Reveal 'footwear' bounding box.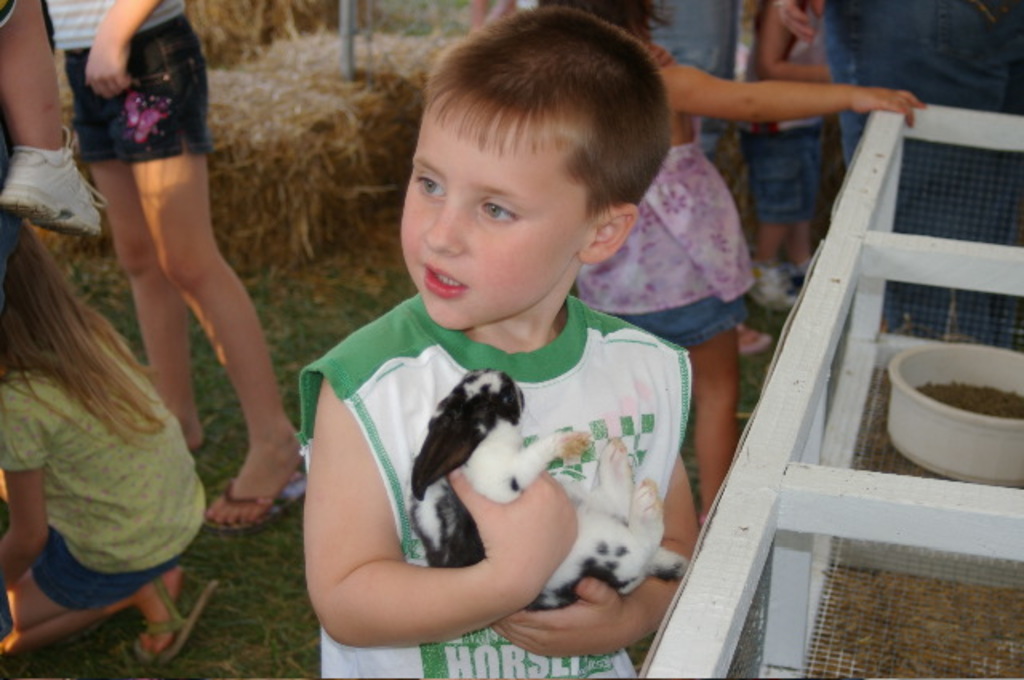
Revealed: <box>118,574,218,662</box>.
